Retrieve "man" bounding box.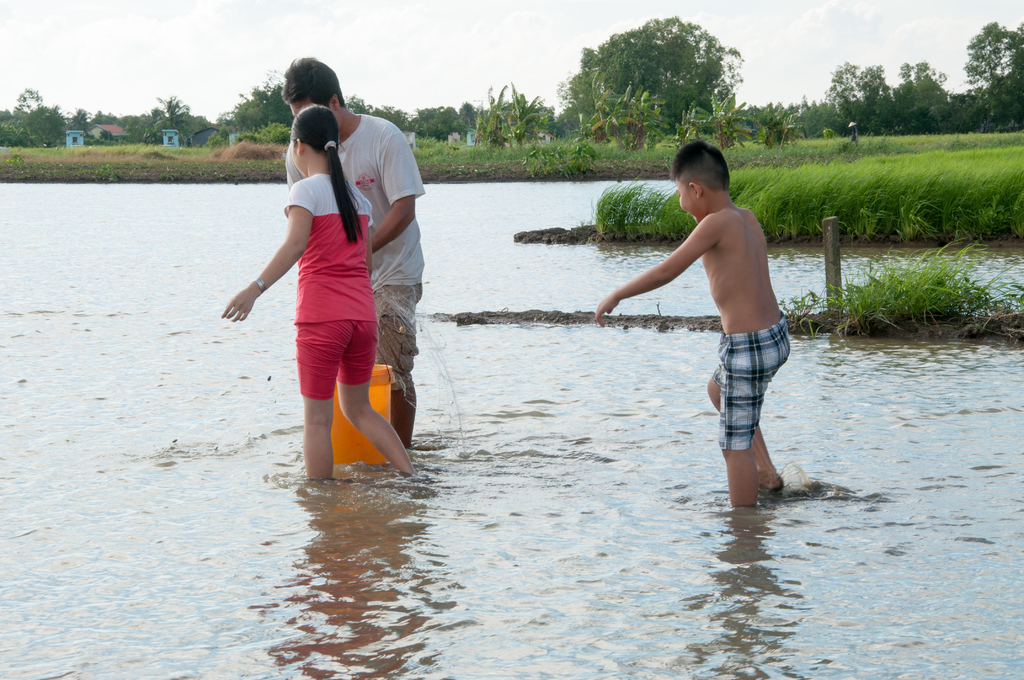
Bounding box: 630 135 815 512.
